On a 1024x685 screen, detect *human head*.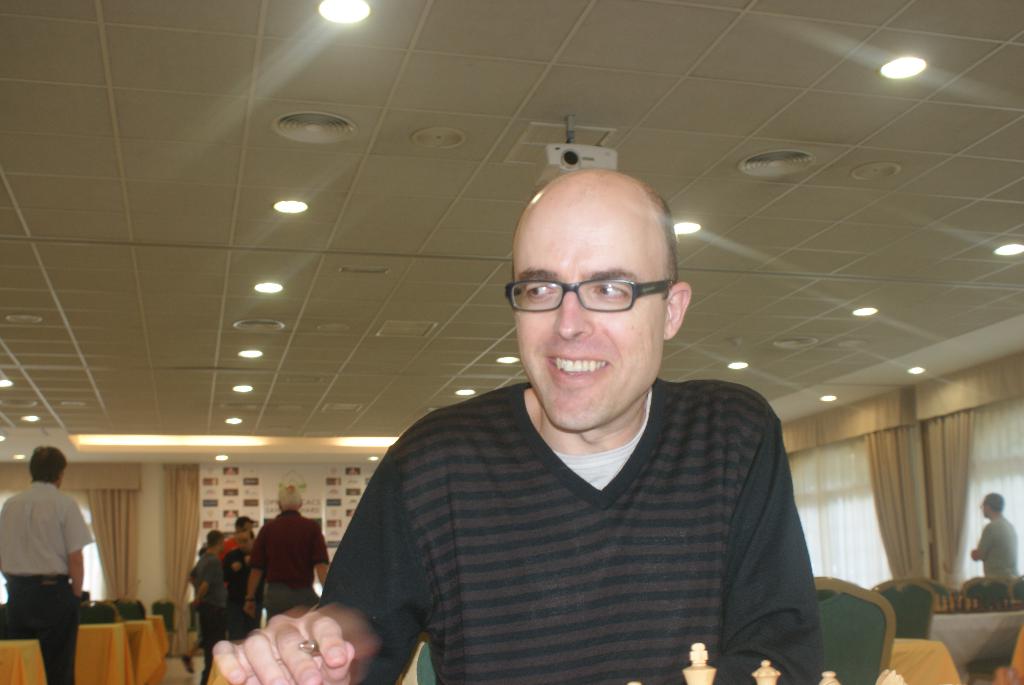
506, 164, 692, 403.
